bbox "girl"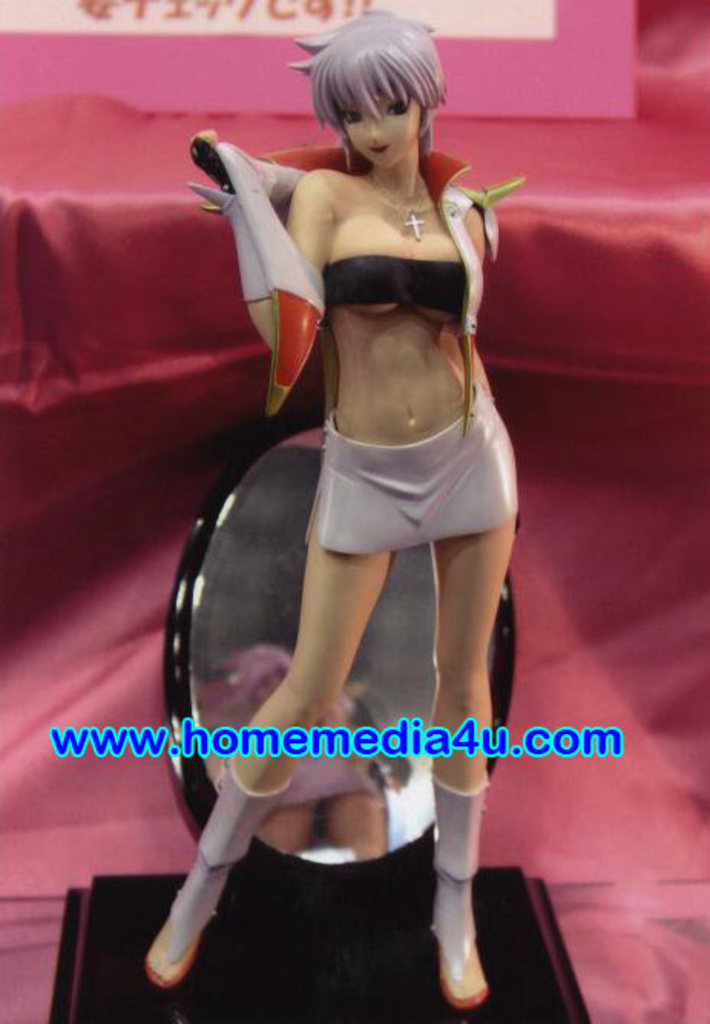
<box>146,8,523,1007</box>
